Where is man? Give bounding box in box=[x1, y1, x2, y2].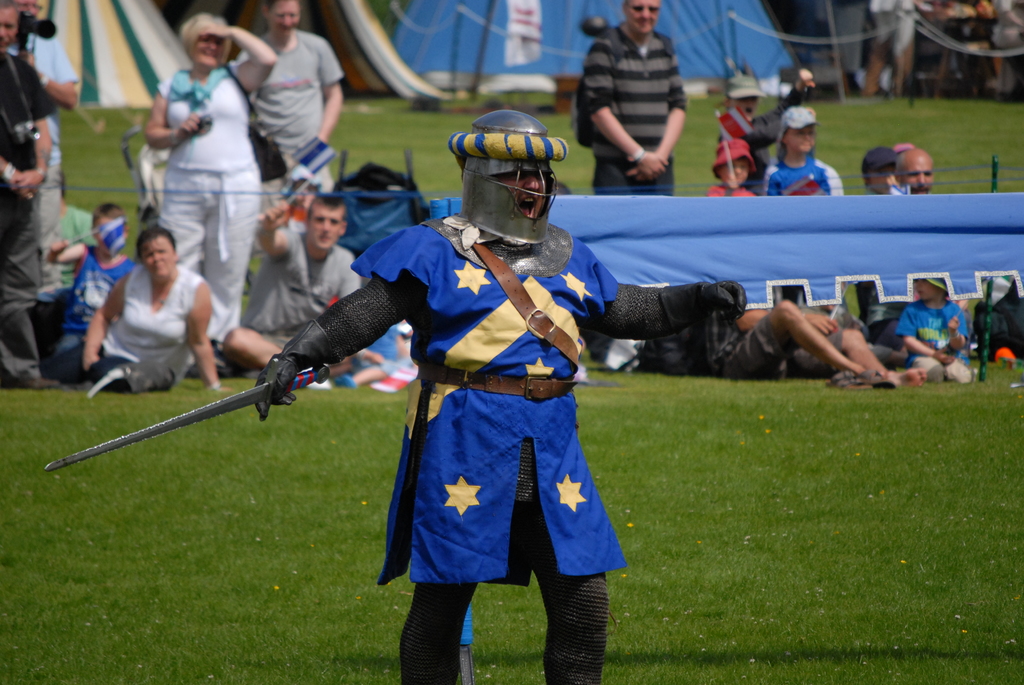
box=[891, 147, 931, 198].
